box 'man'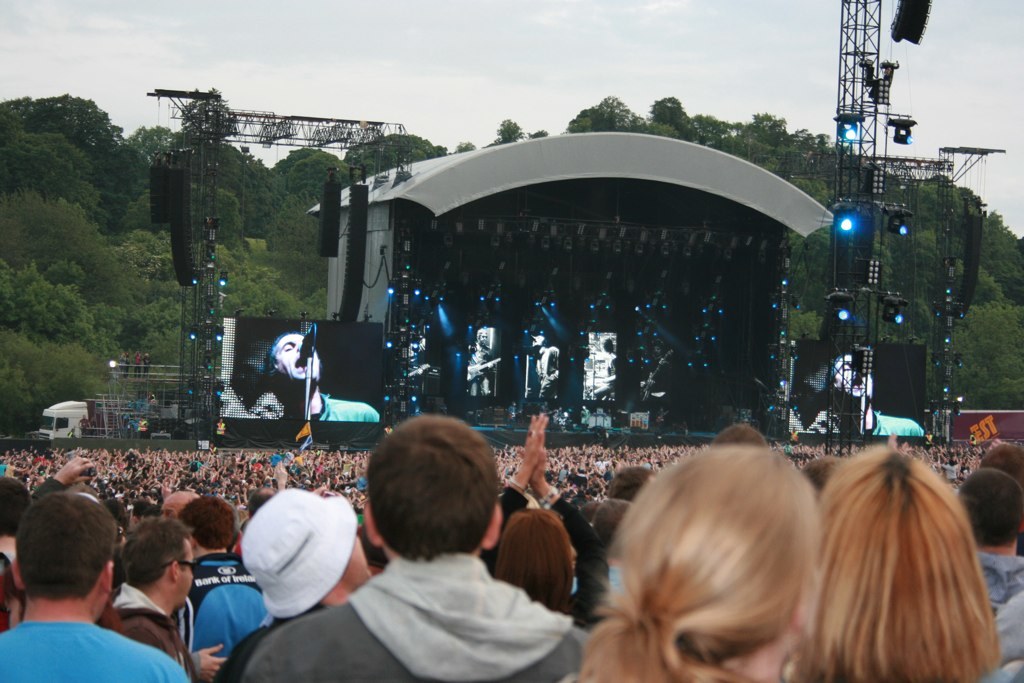
[x1=172, y1=498, x2=269, y2=618]
